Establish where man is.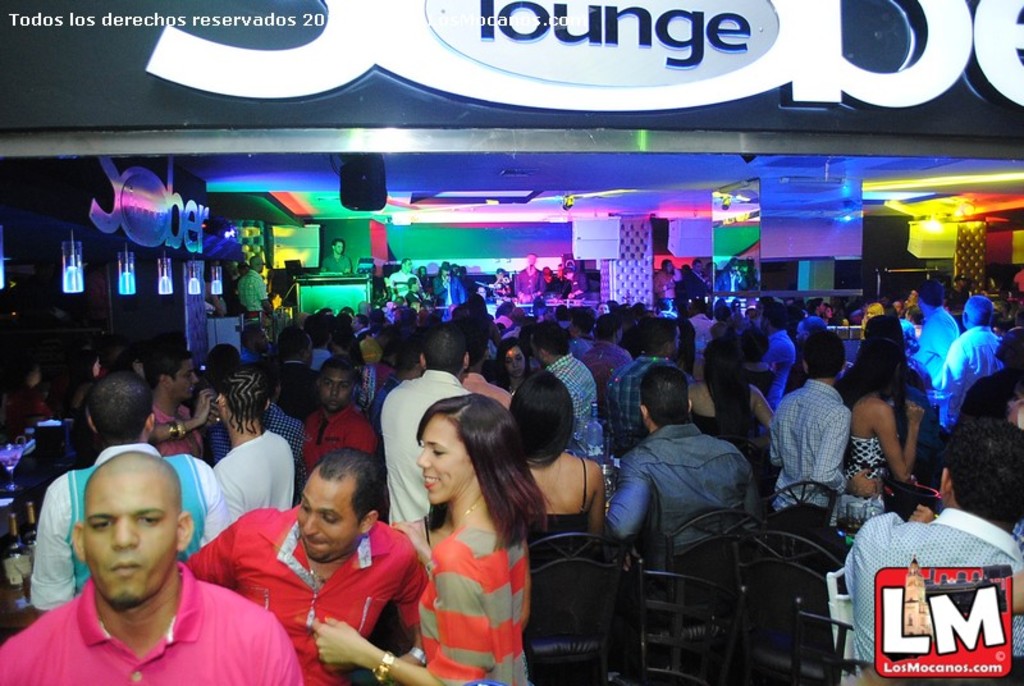
Established at (left=532, top=317, right=604, bottom=456).
